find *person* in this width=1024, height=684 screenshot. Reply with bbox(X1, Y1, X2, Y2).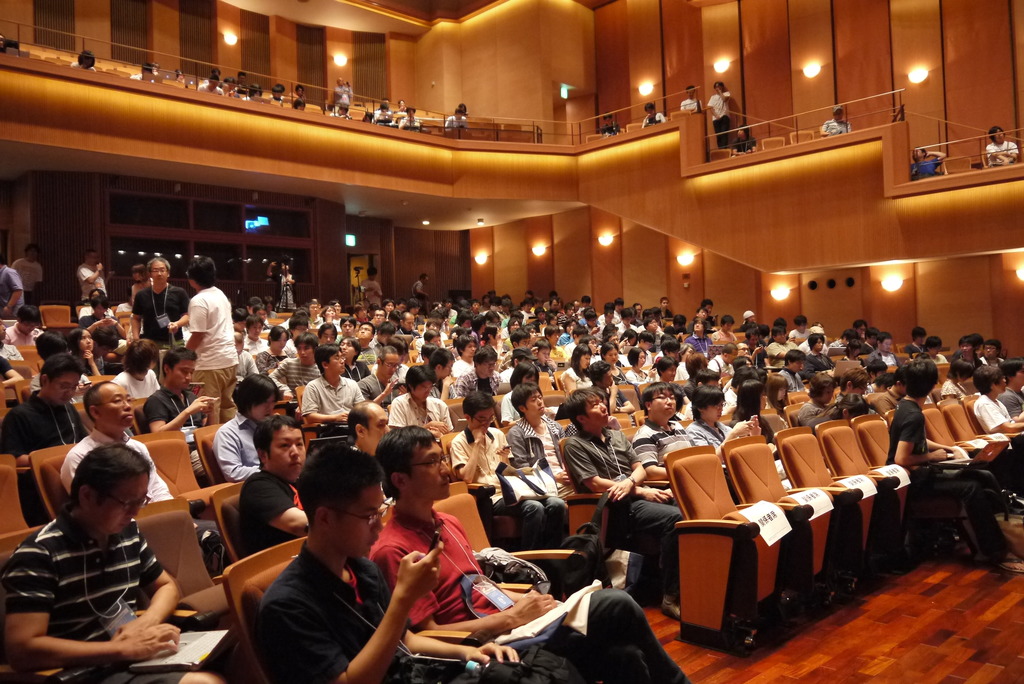
bbox(970, 361, 1021, 496).
